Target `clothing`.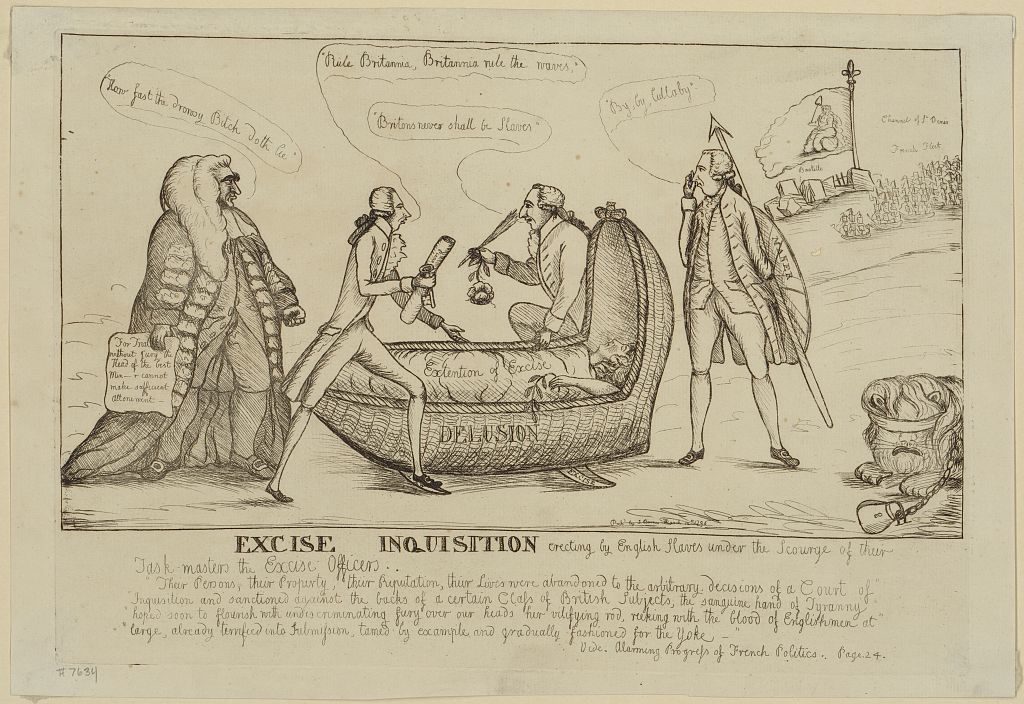
Target region: 283, 214, 420, 420.
